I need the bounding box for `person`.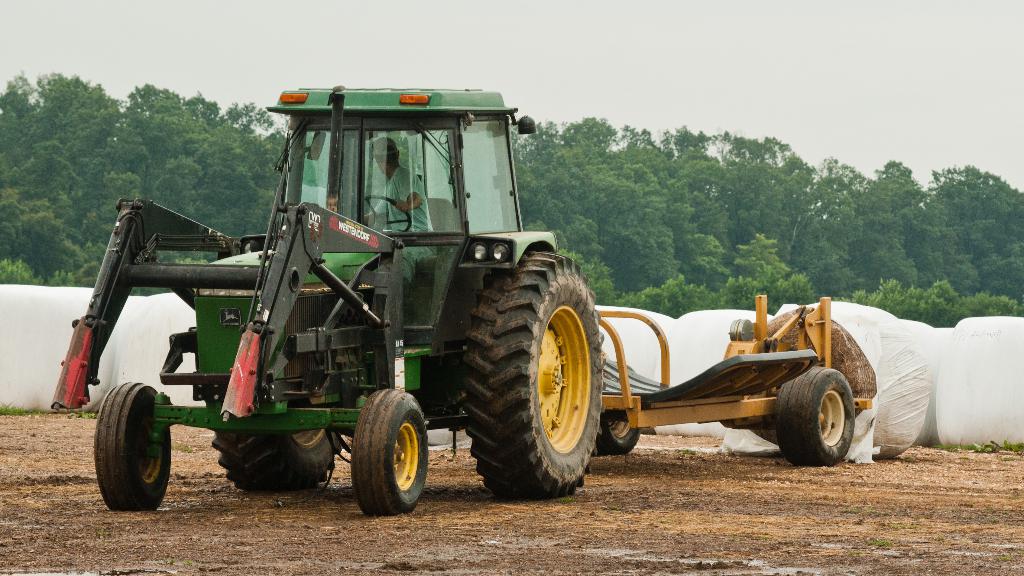
Here it is: rect(367, 135, 436, 238).
